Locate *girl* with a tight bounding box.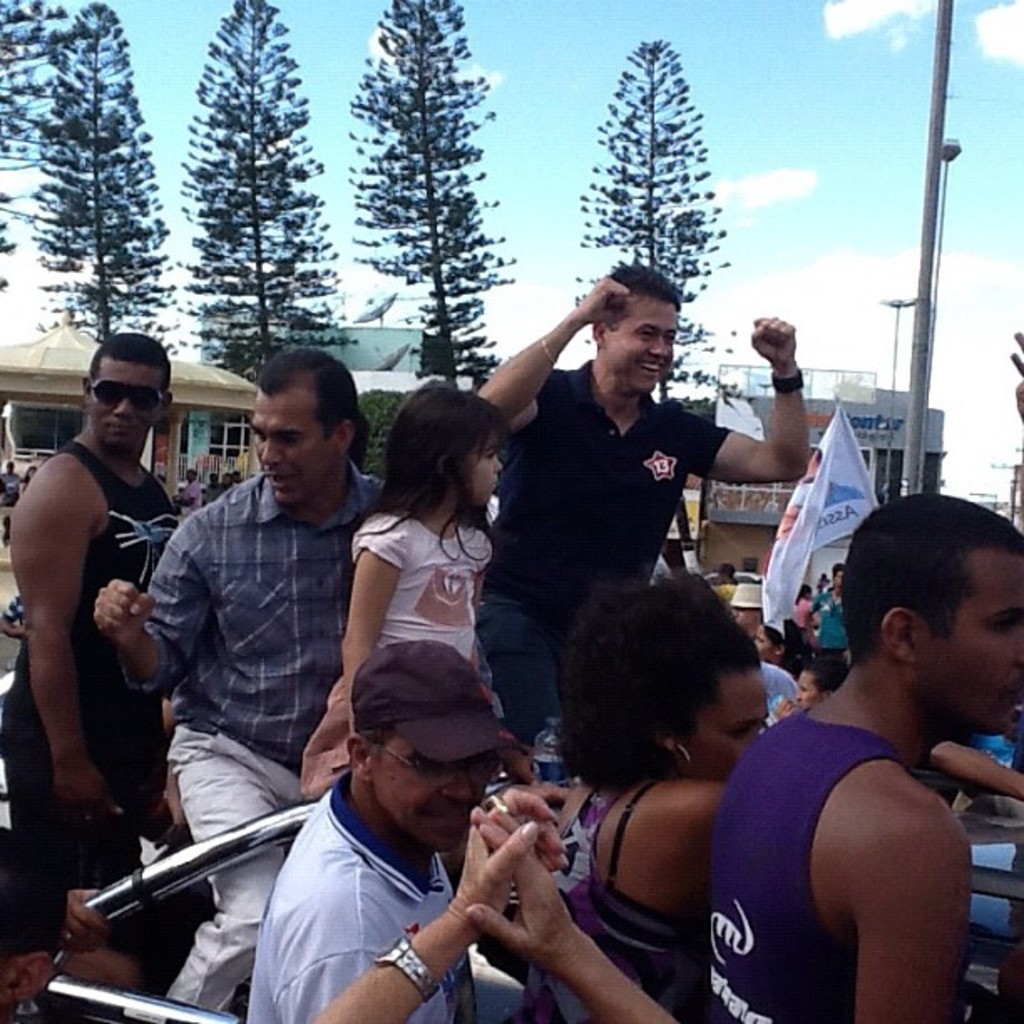
Rect(320, 368, 497, 704).
